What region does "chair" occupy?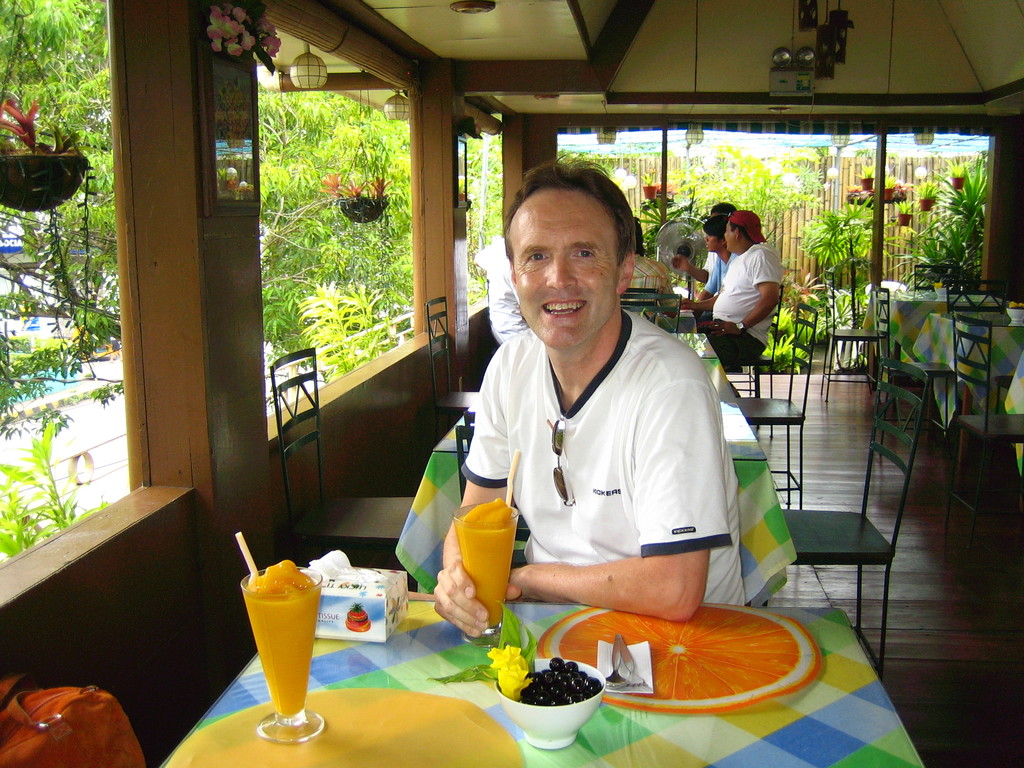
823 271 883 389.
